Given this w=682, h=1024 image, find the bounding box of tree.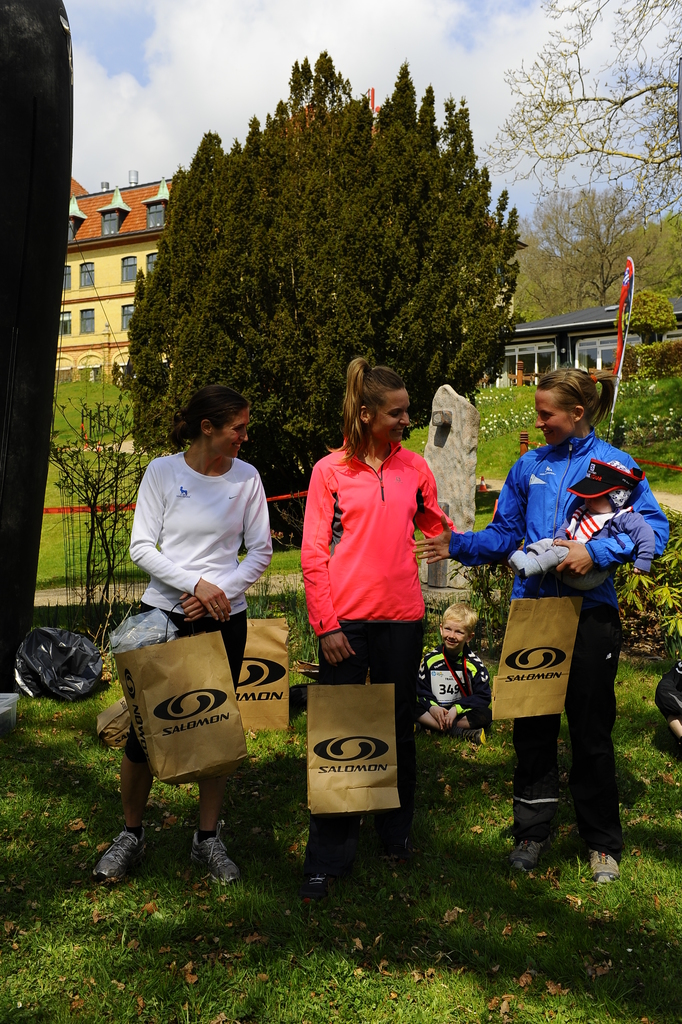
[left=122, top=49, right=524, bottom=547].
